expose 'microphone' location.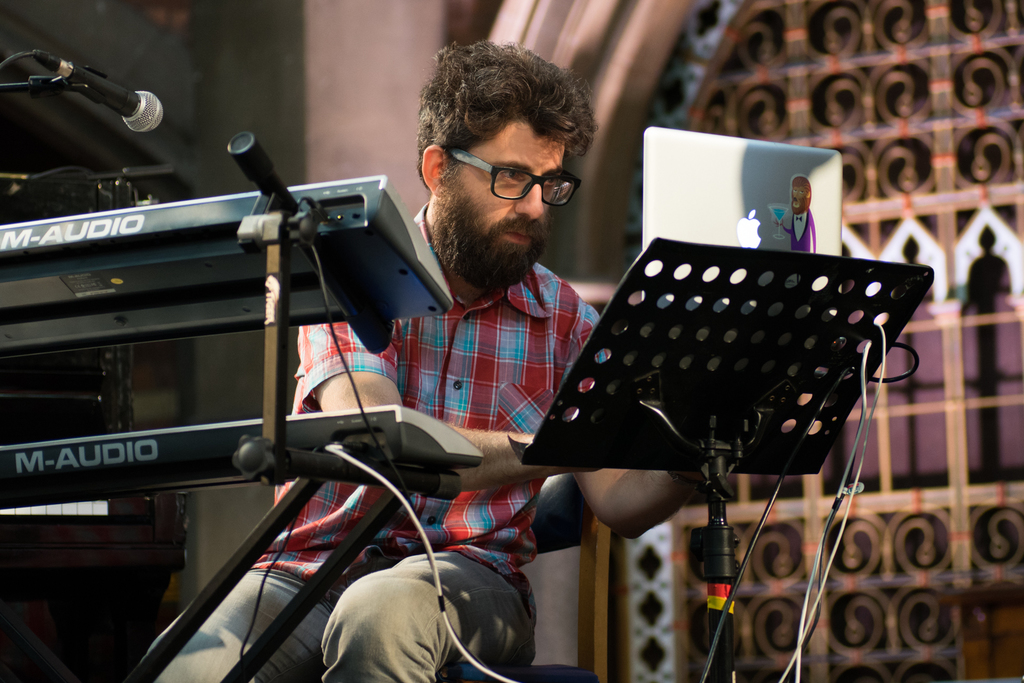
Exposed at (26, 53, 166, 138).
